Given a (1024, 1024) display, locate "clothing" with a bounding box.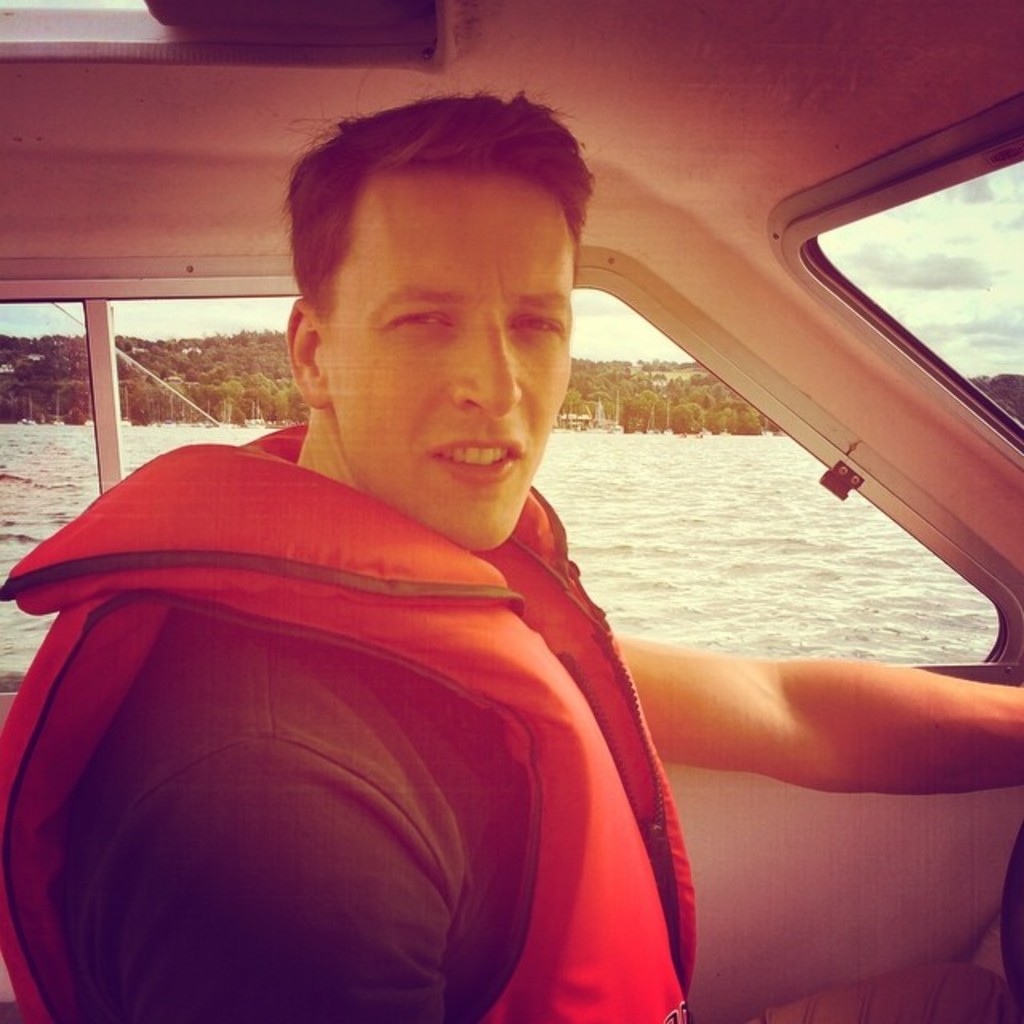
Located: bbox(0, 414, 710, 1022).
